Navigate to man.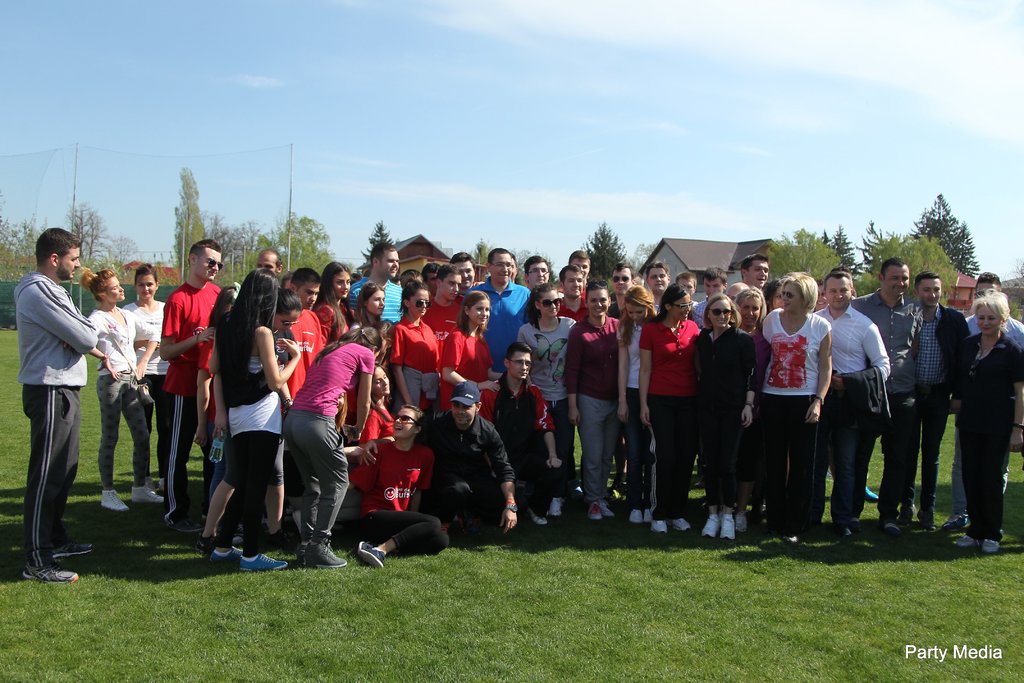
Navigation target: region(607, 260, 653, 503).
